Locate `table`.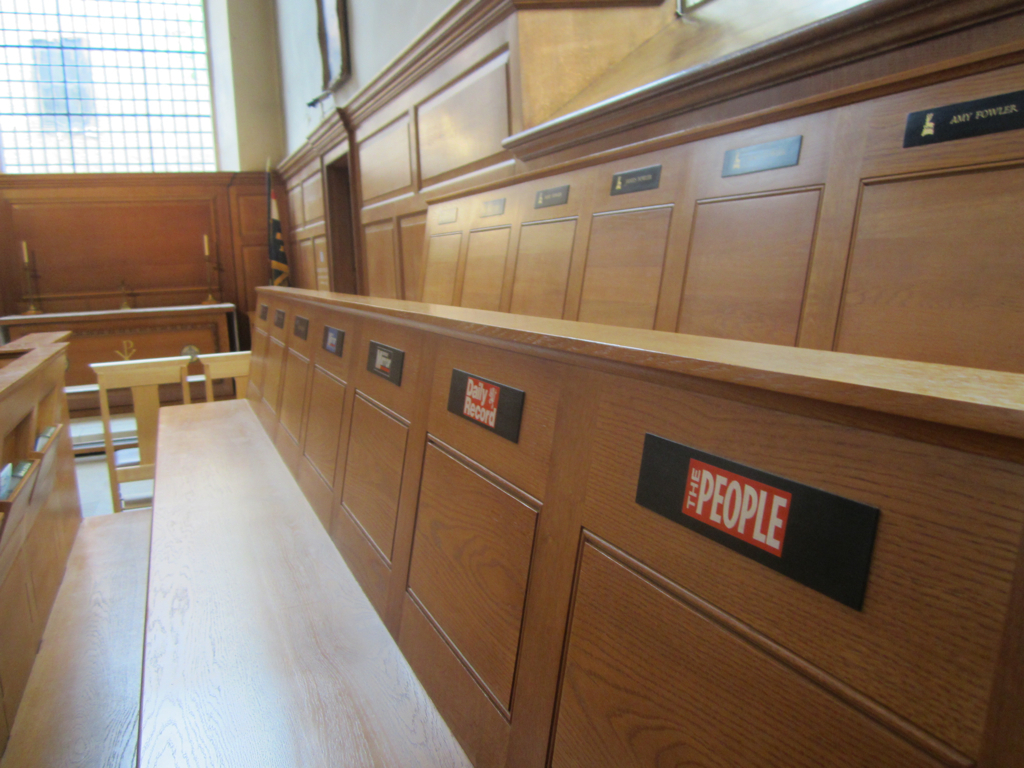
Bounding box: [0,304,237,397].
